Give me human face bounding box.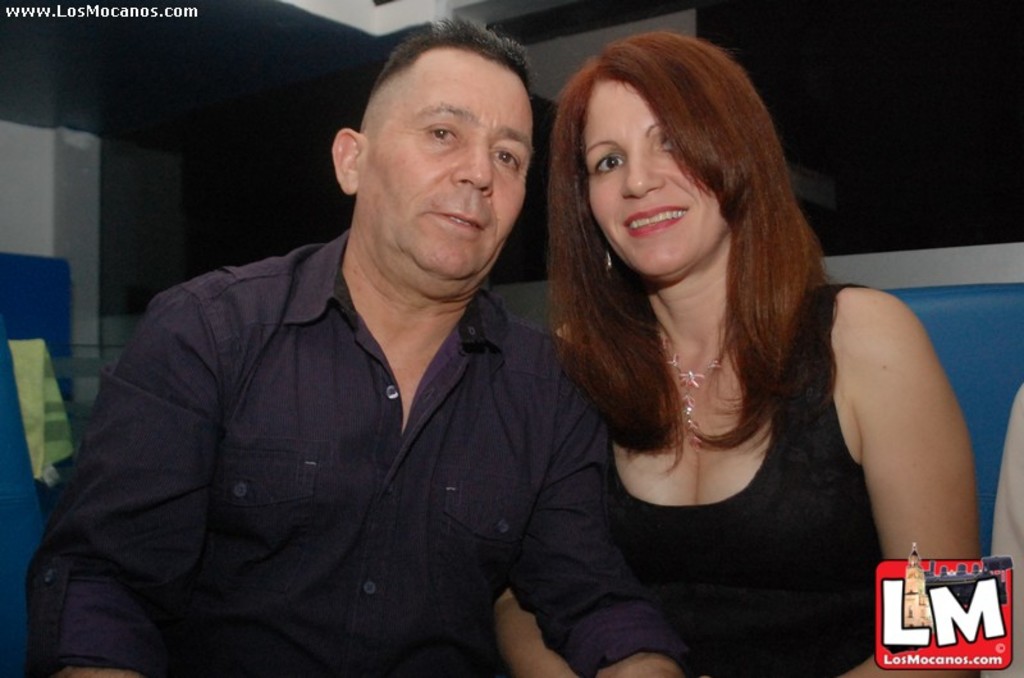
(358, 56, 534, 278).
